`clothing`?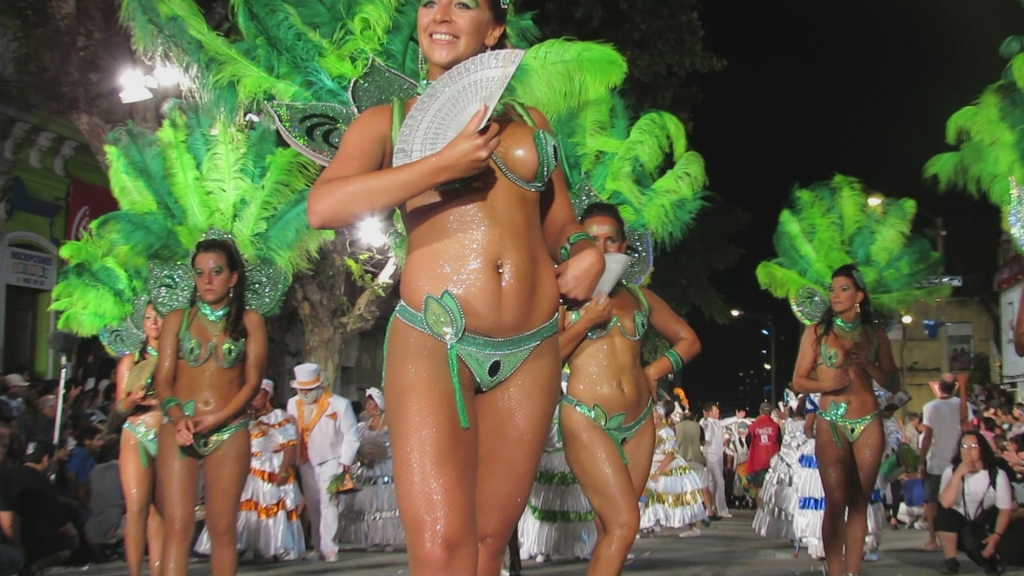
locate(752, 388, 881, 543)
